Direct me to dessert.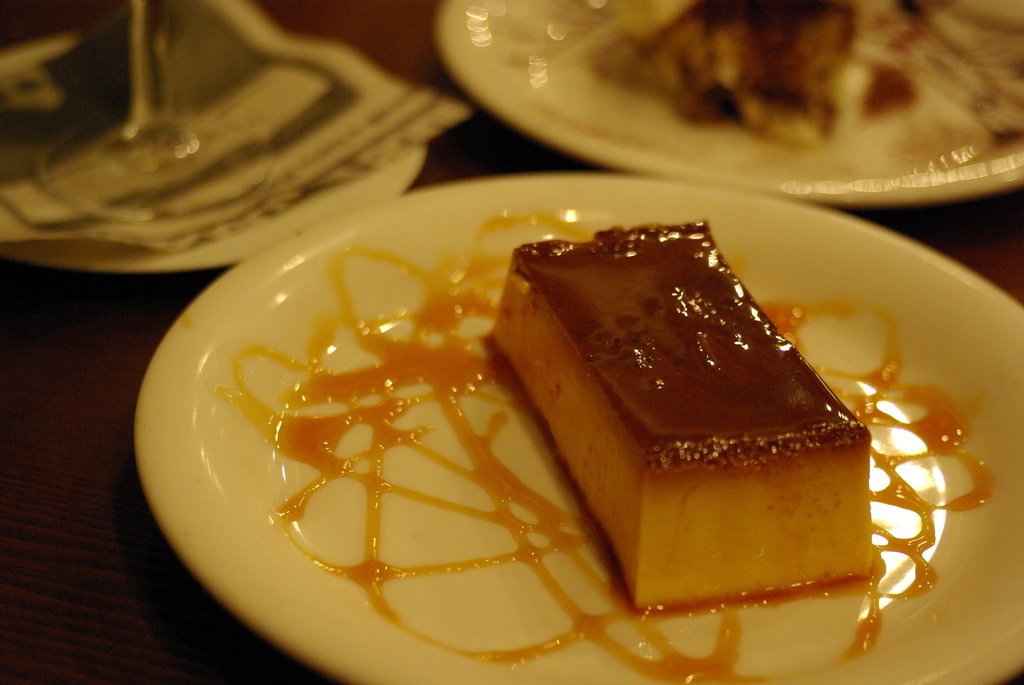
Direction: 584:0:1023:136.
